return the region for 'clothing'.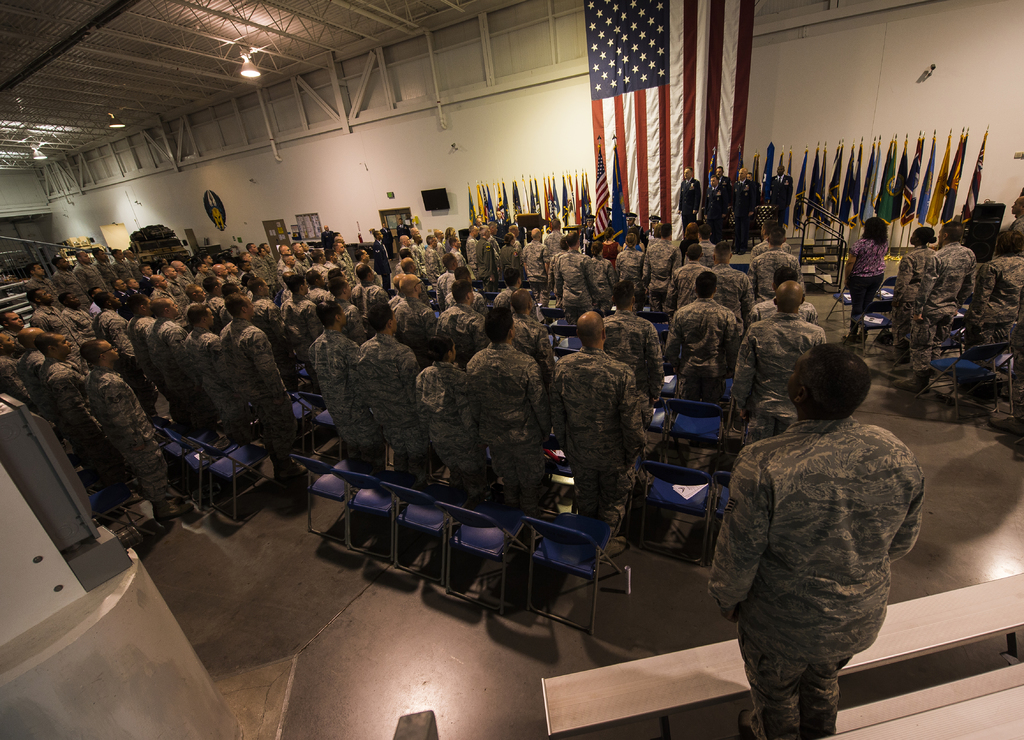
[left=730, top=312, right=819, bottom=446].
